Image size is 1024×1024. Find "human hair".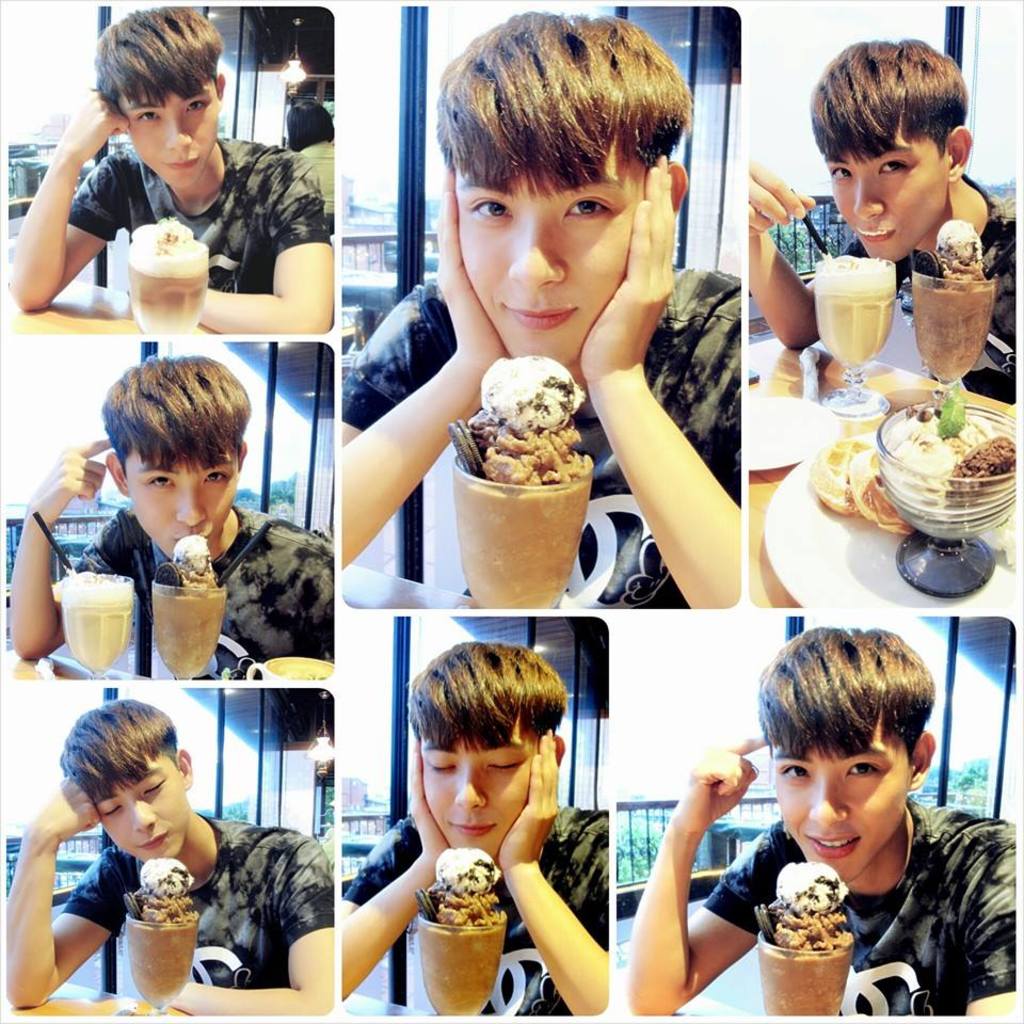
[94, 347, 251, 478].
